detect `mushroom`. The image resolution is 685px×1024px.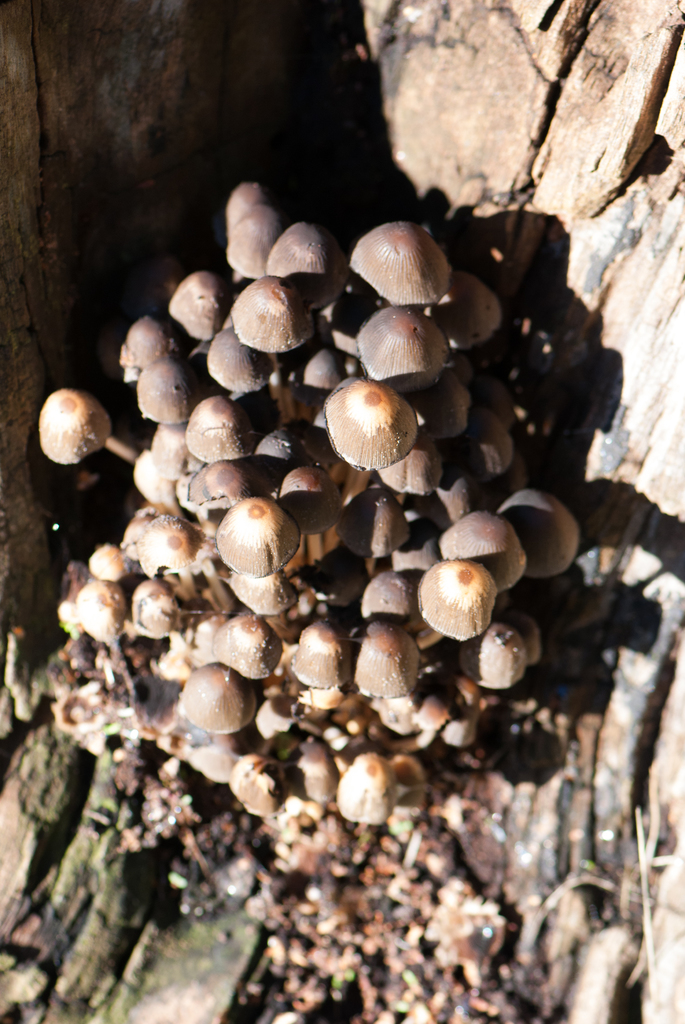
bbox(345, 214, 450, 316).
